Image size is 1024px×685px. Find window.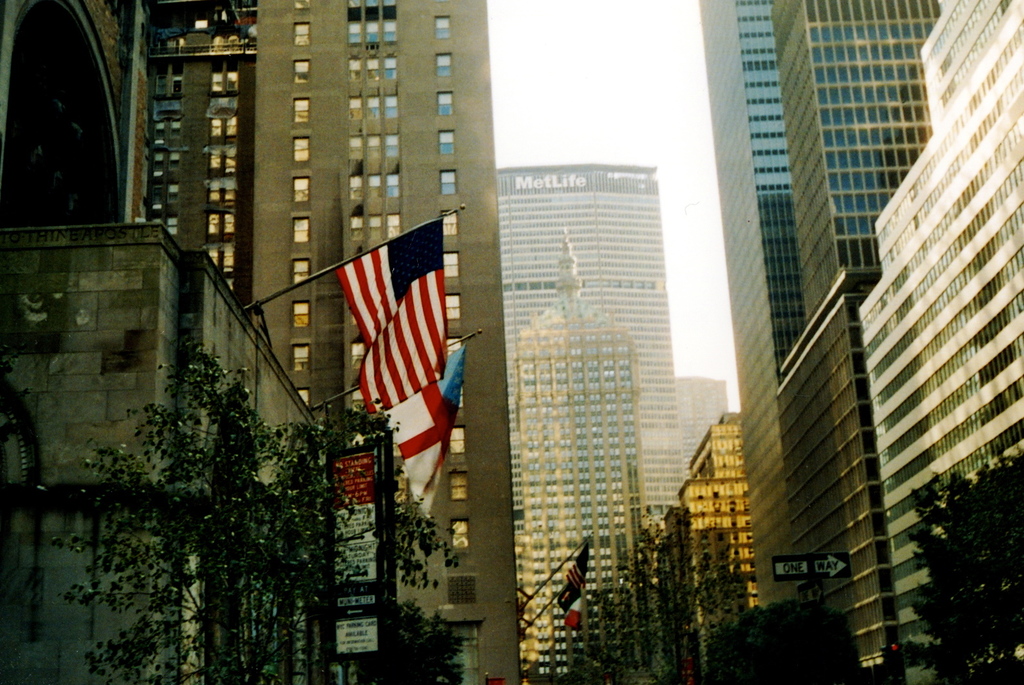
BBox(448, 335, 460, 358).
